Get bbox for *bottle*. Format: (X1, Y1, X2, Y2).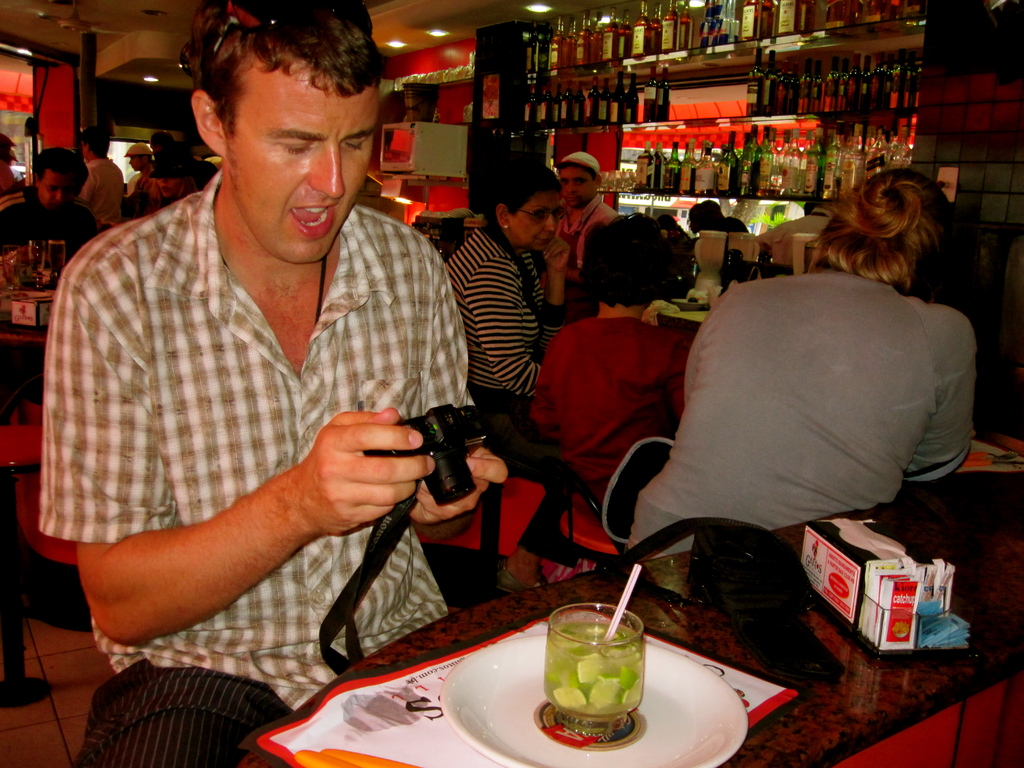
(783, 67, 801, 117).
